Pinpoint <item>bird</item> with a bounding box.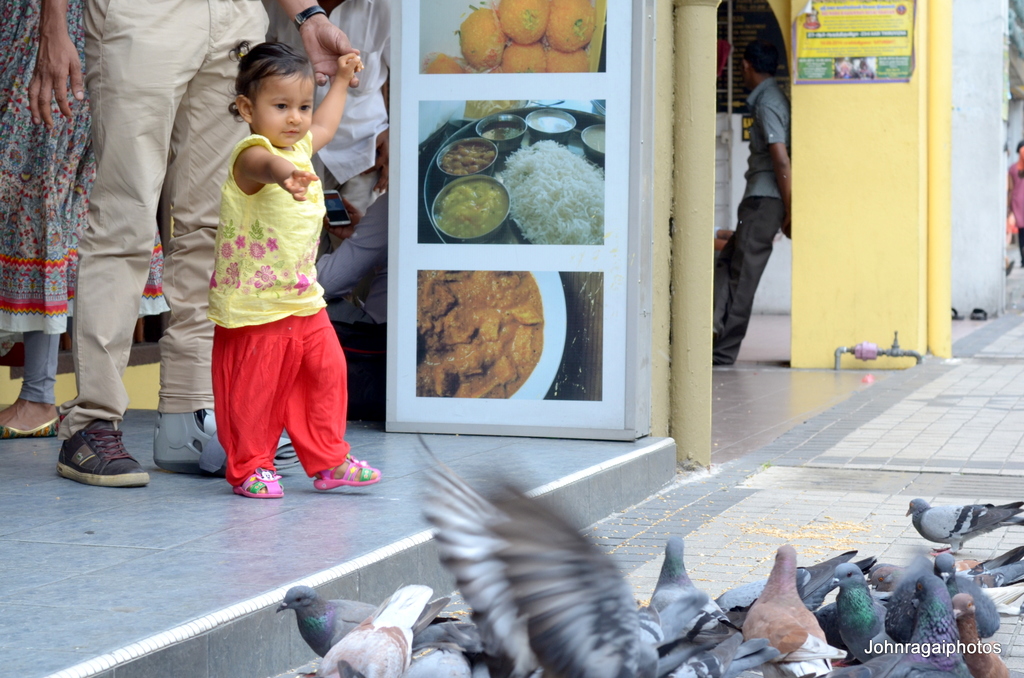
crop(742, 540, 849, 677).
